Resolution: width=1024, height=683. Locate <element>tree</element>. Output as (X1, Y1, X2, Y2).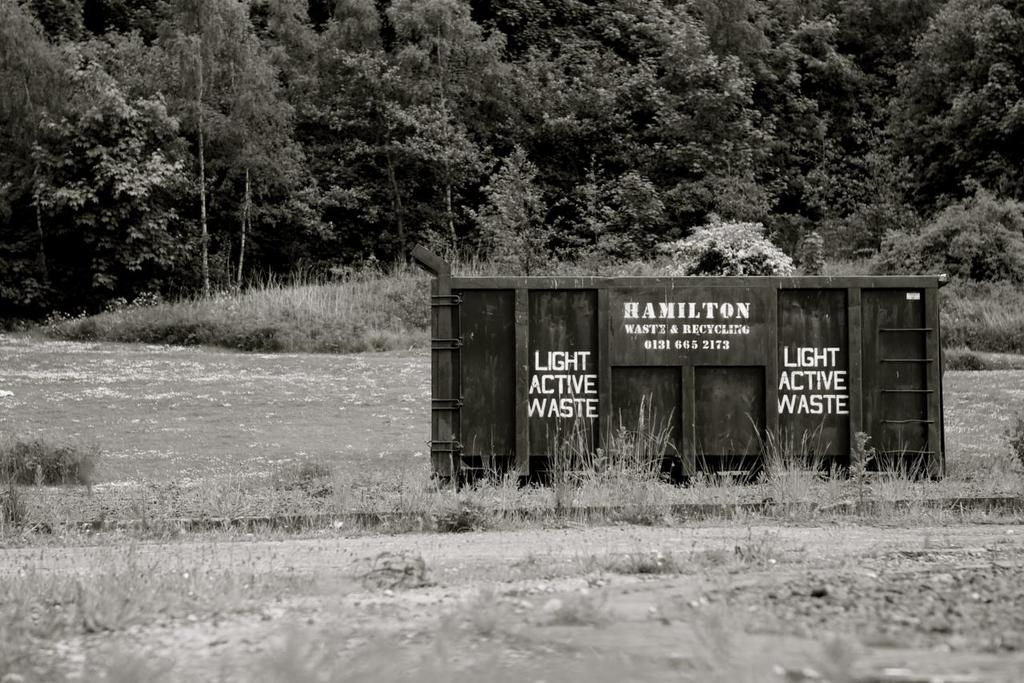
(149, 2, 271, 315).
